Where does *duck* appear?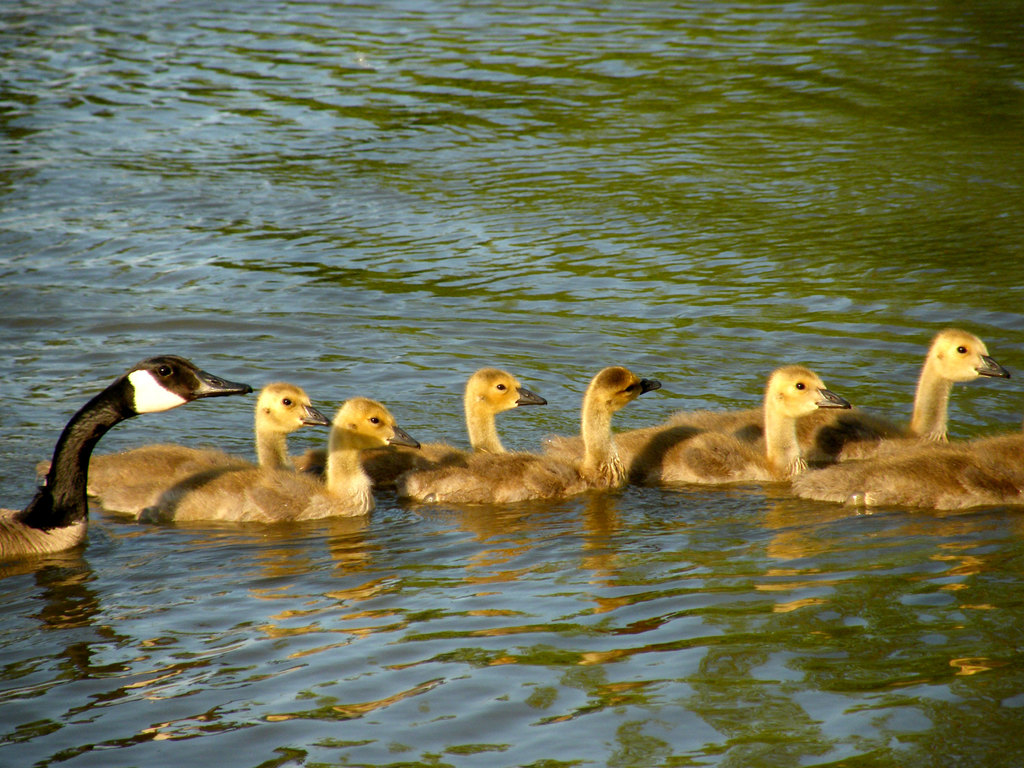
Appears at rect(37, 379, 340, 529).
